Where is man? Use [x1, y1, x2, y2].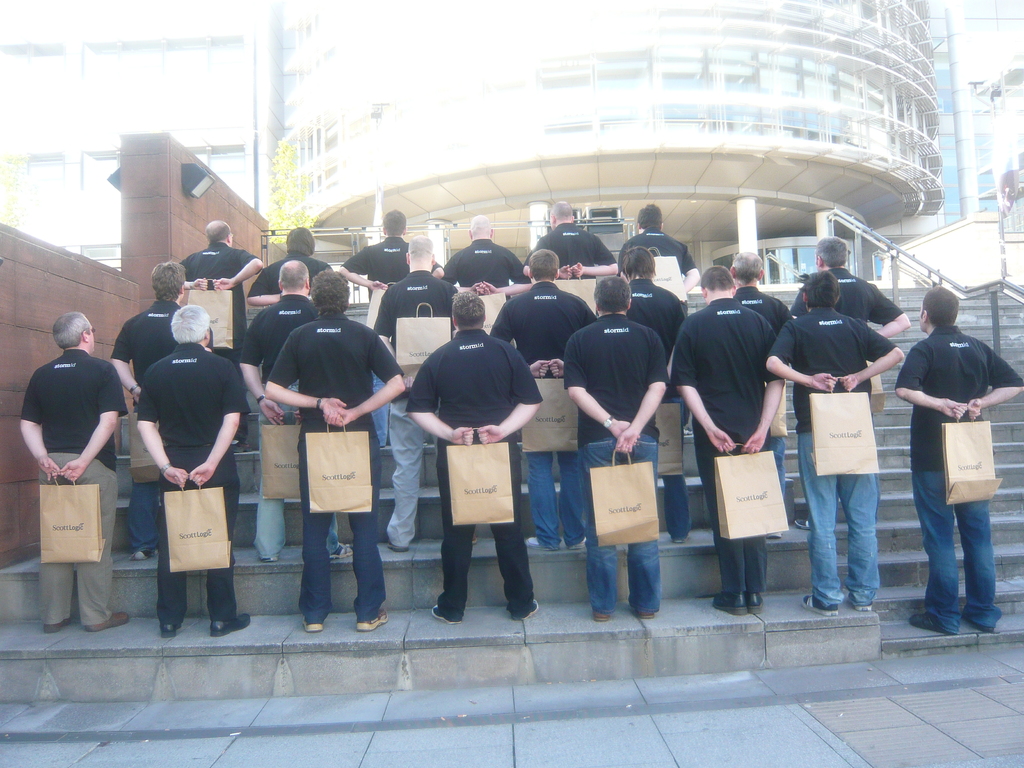
[237, 262, 354, 563].
